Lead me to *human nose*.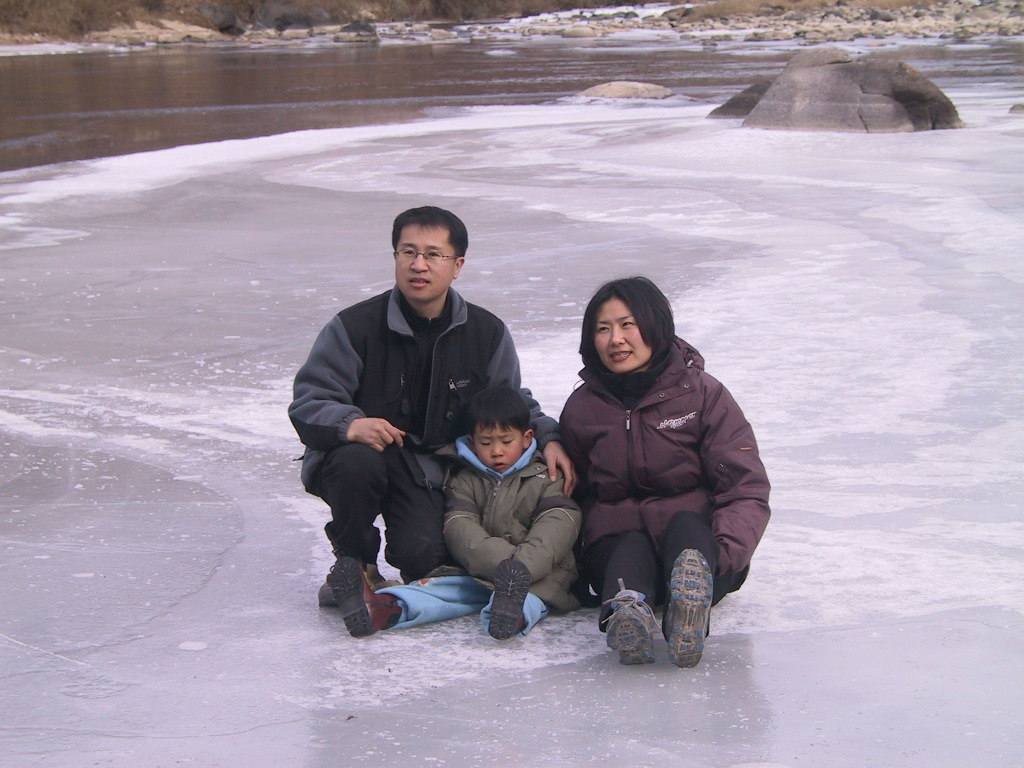
Lead to l=606, t=323, r=623, b=348.
